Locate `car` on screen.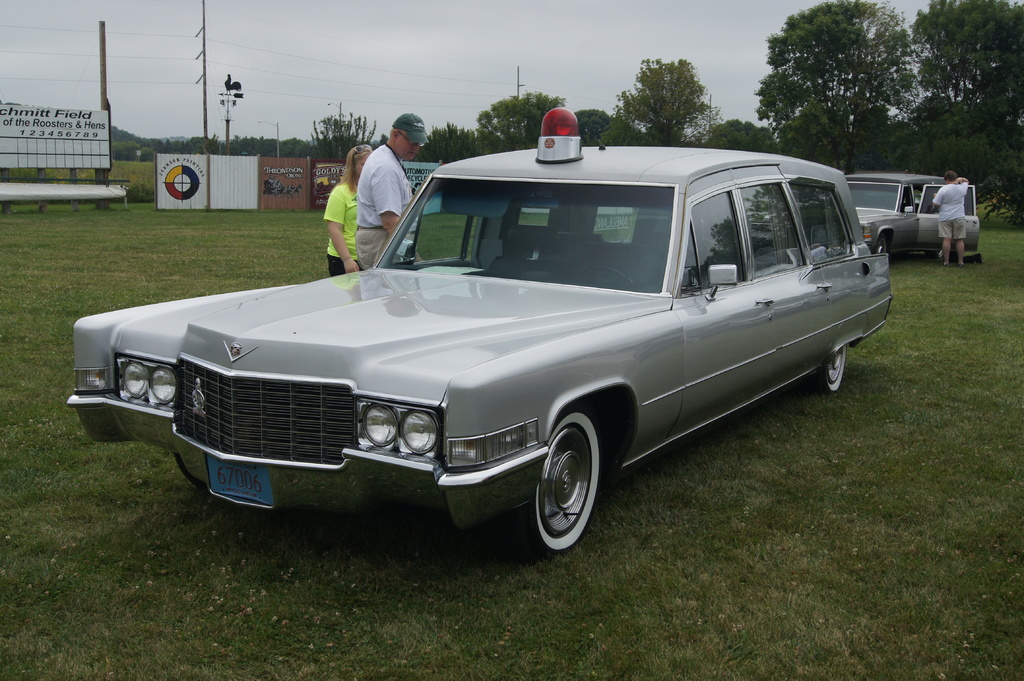
On screen at (844,169,981,260).
